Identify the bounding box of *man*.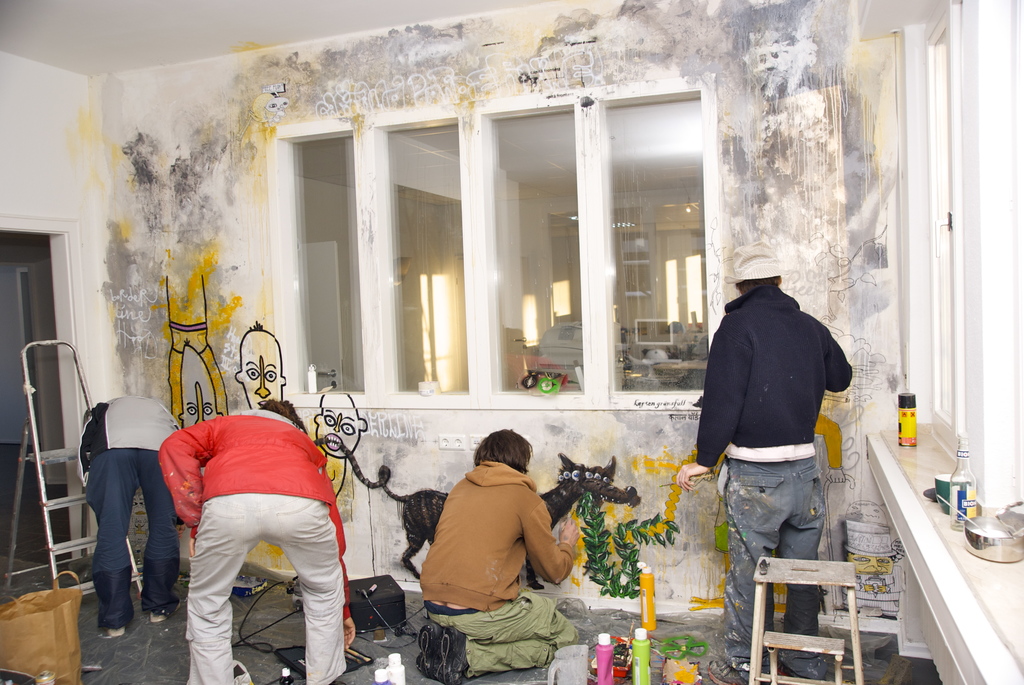
rect(156, 395, 353, 684).
